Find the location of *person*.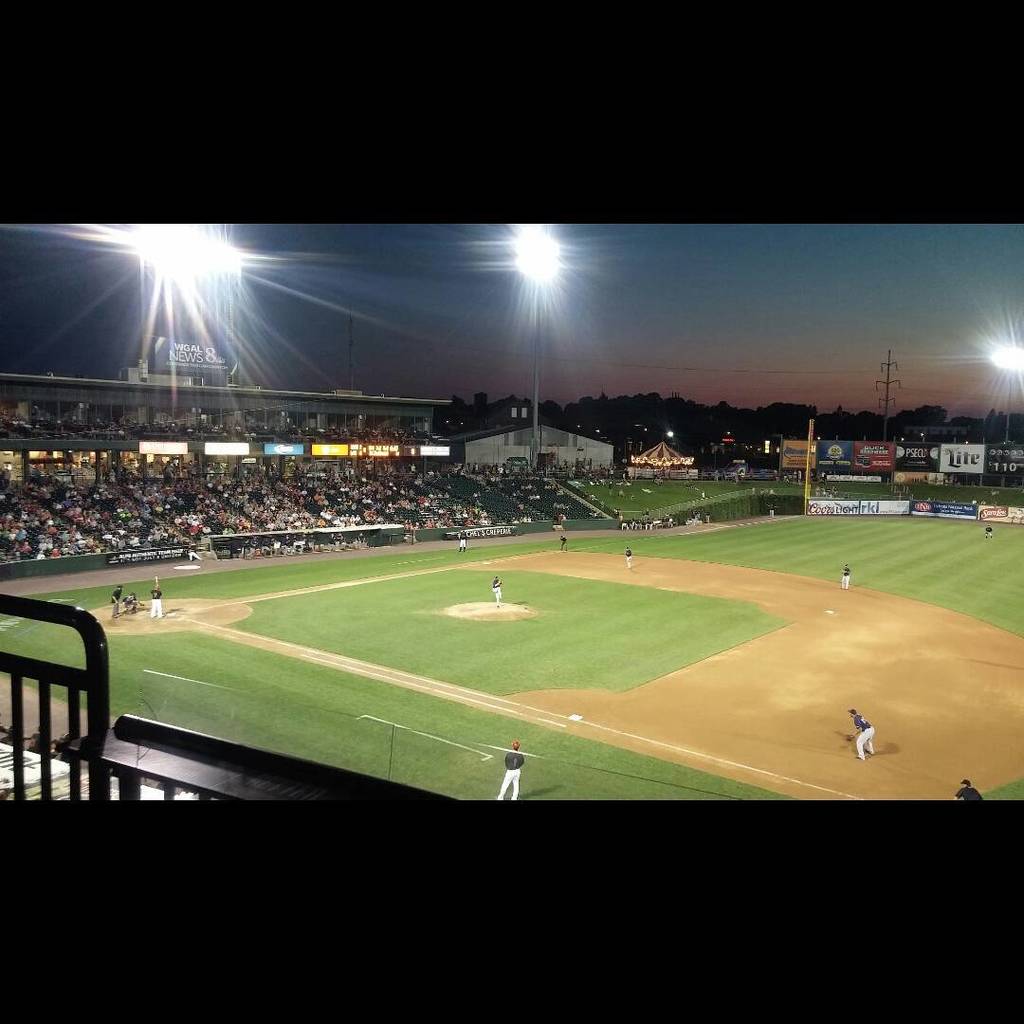
Location: (x1=492, y1=576, x2=503, y2=605).
